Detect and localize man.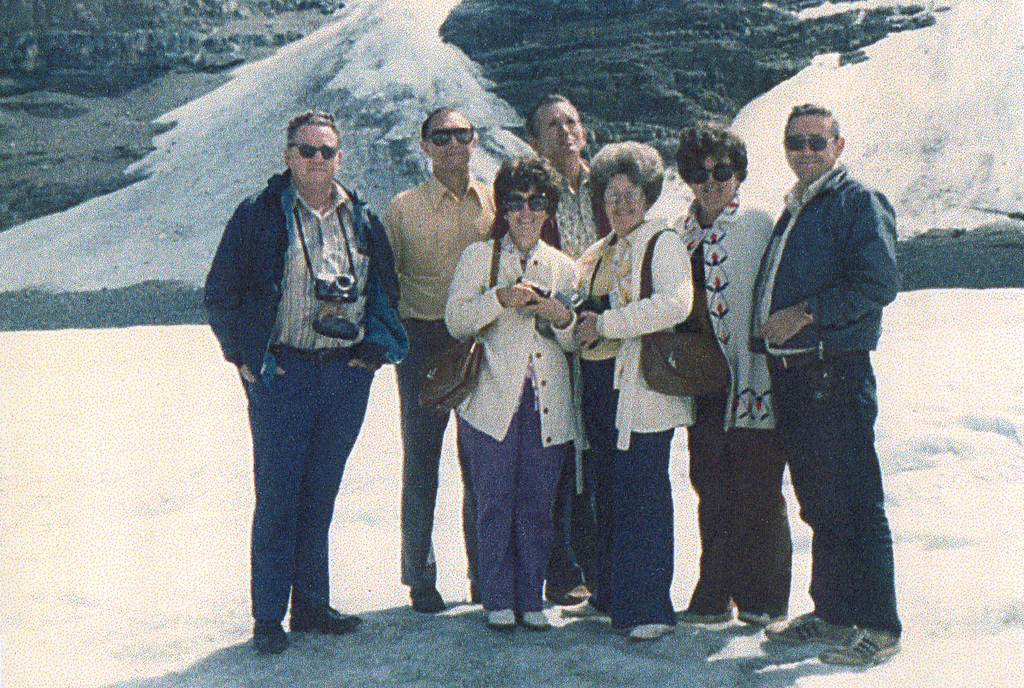
Localized at crop(381, 104, 498, 613).
